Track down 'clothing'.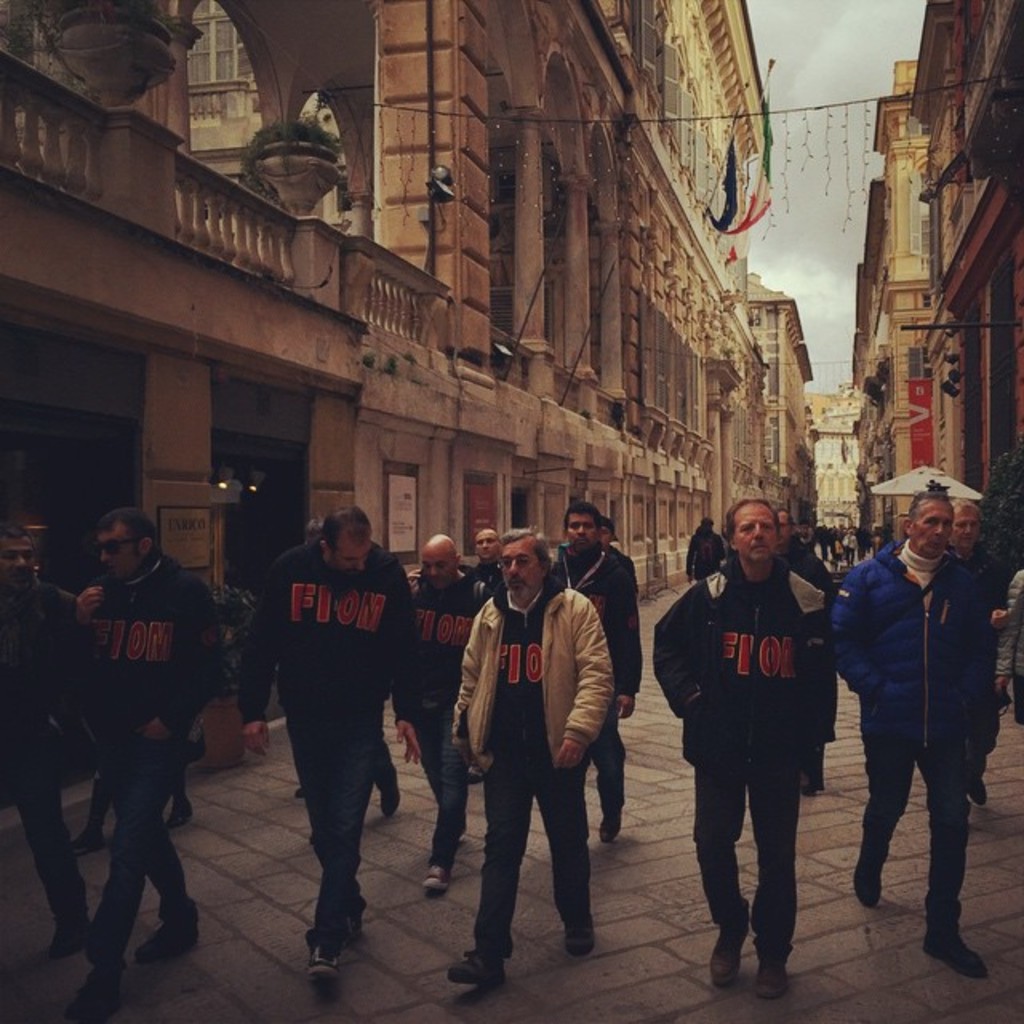
Tracked to left=819, top=536, right=990, bottom=925.
